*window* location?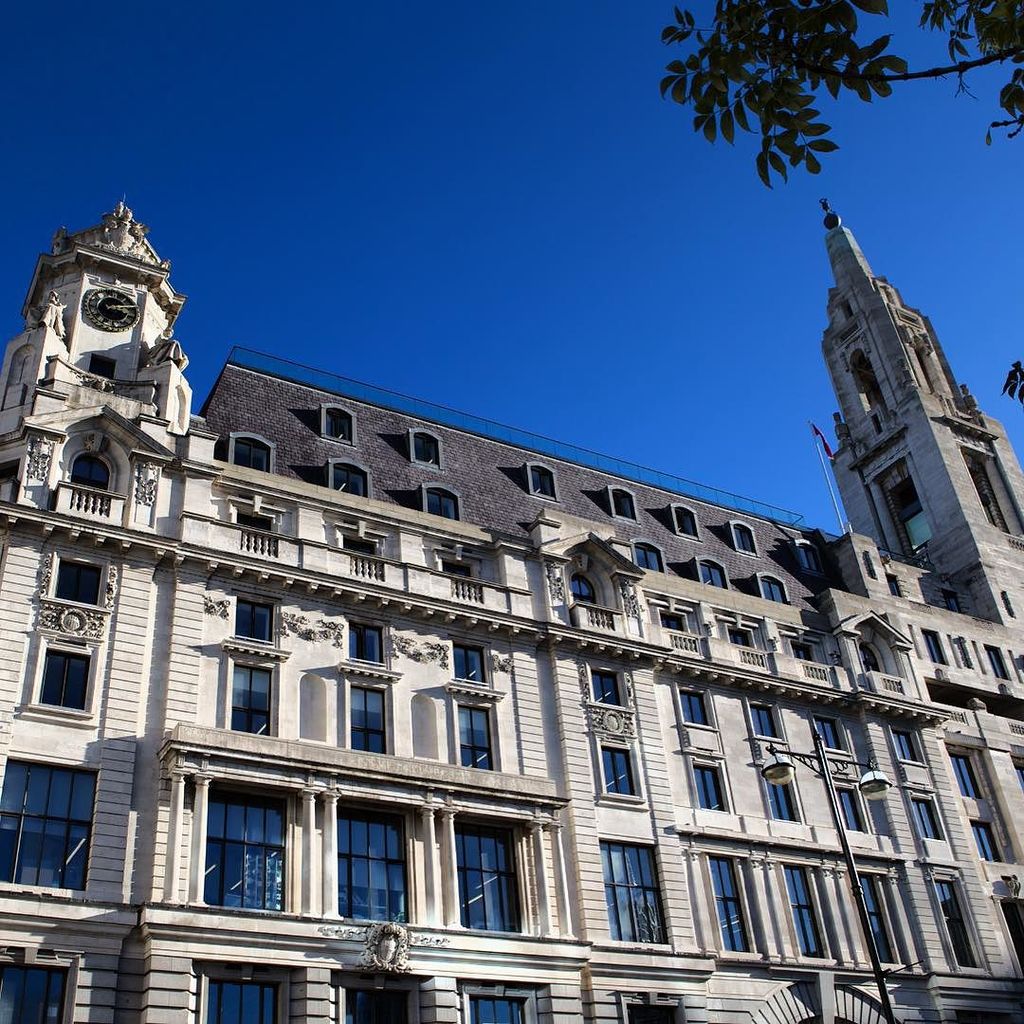
{"left": 976, "top": 827, "right": 1000, "bottom": 863}
